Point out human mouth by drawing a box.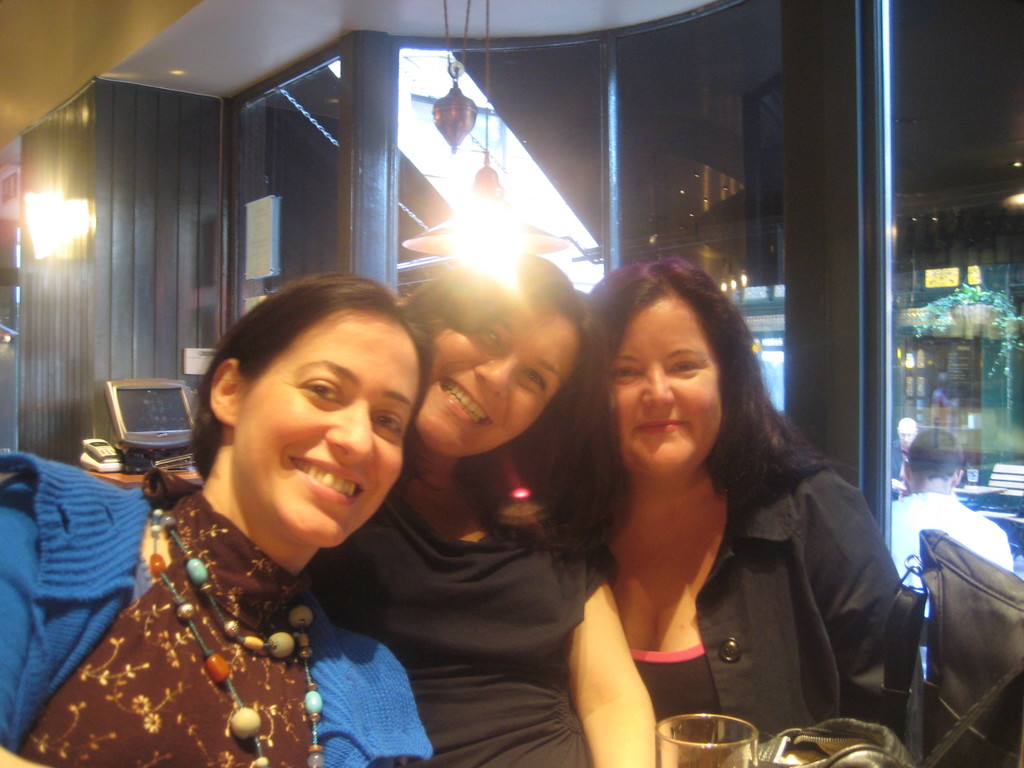
rect(288, 447, 370, 506).
